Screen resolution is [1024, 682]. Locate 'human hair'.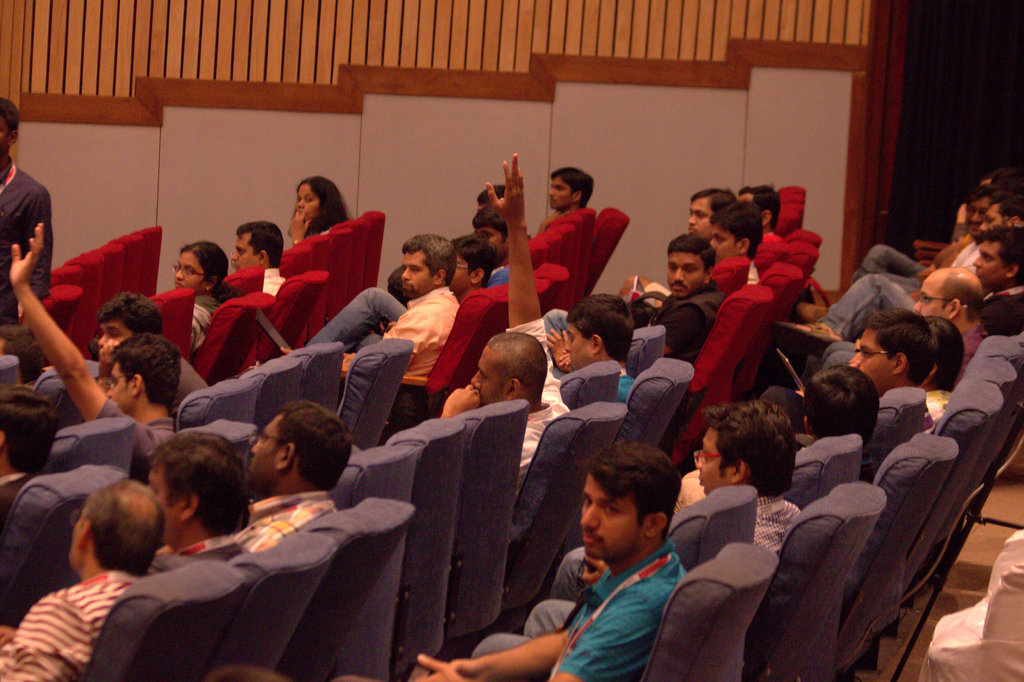
left=99, top=288, right=165, bottom=331.
